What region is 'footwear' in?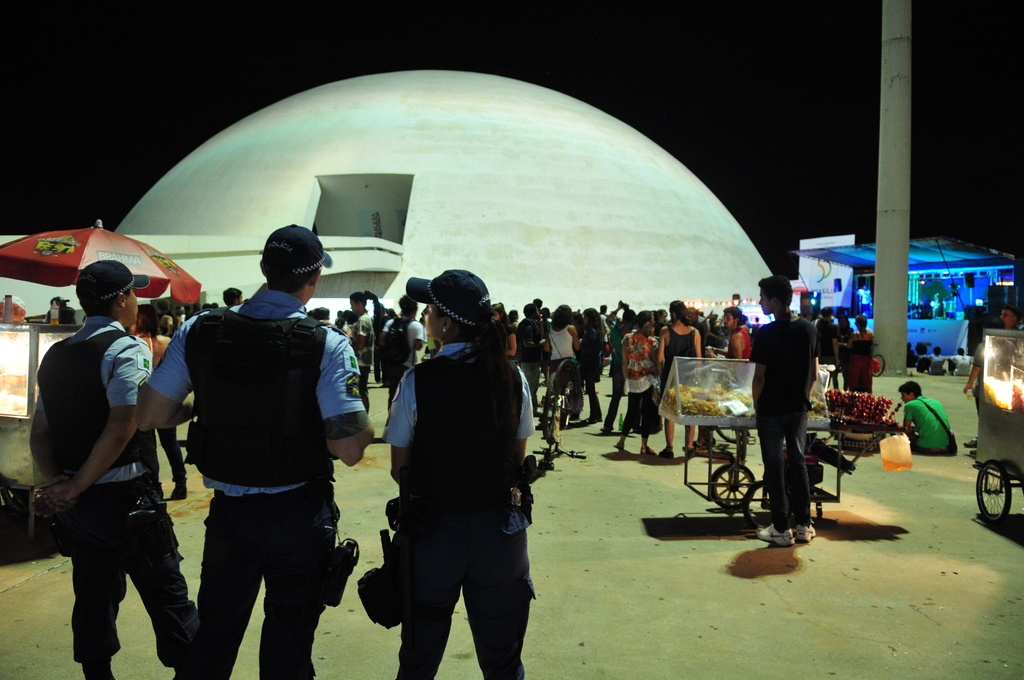
684,446,694,457.
